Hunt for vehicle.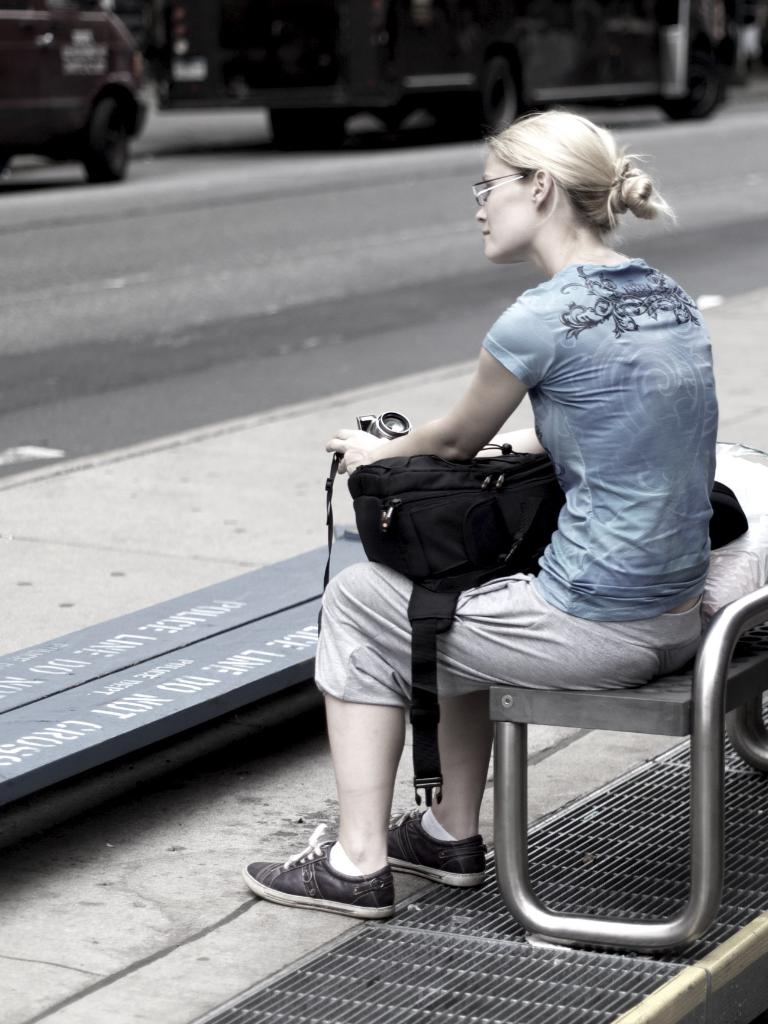
Hunted down at region(0, 0, 169, 164).
